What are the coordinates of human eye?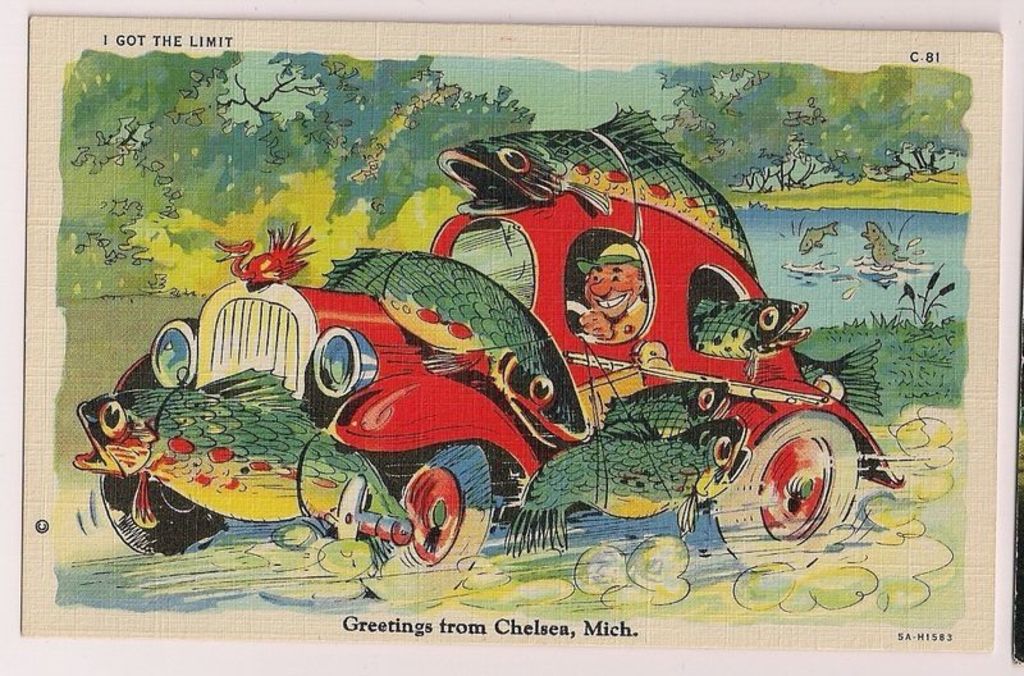
l=609, t=275, r=622, b=283.
